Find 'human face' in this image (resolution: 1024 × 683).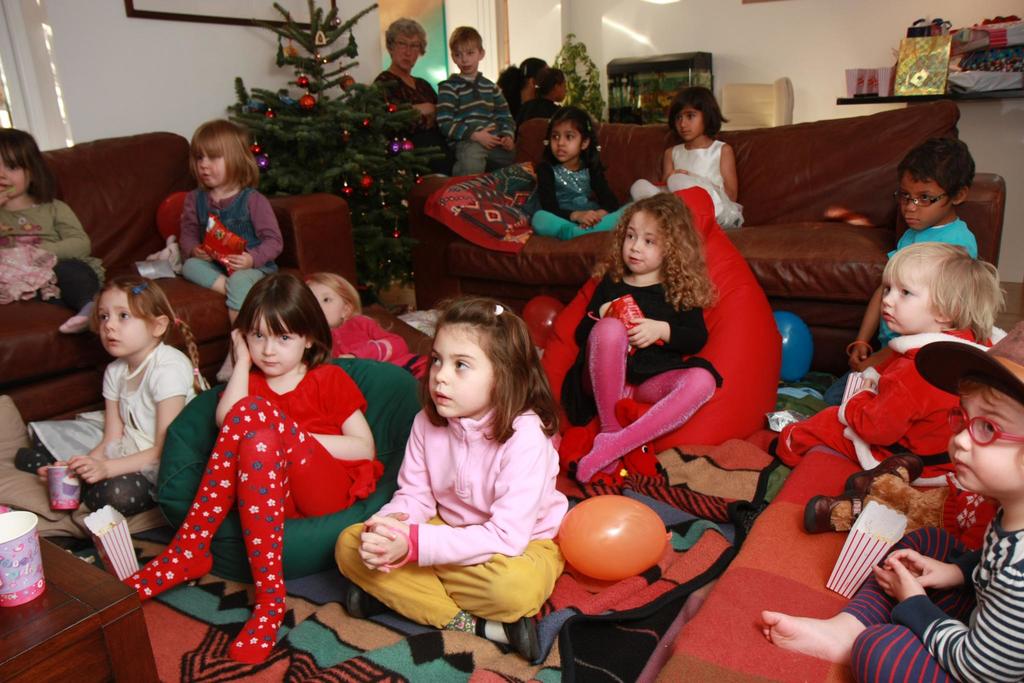
box=[246, 315, 303, 381].
